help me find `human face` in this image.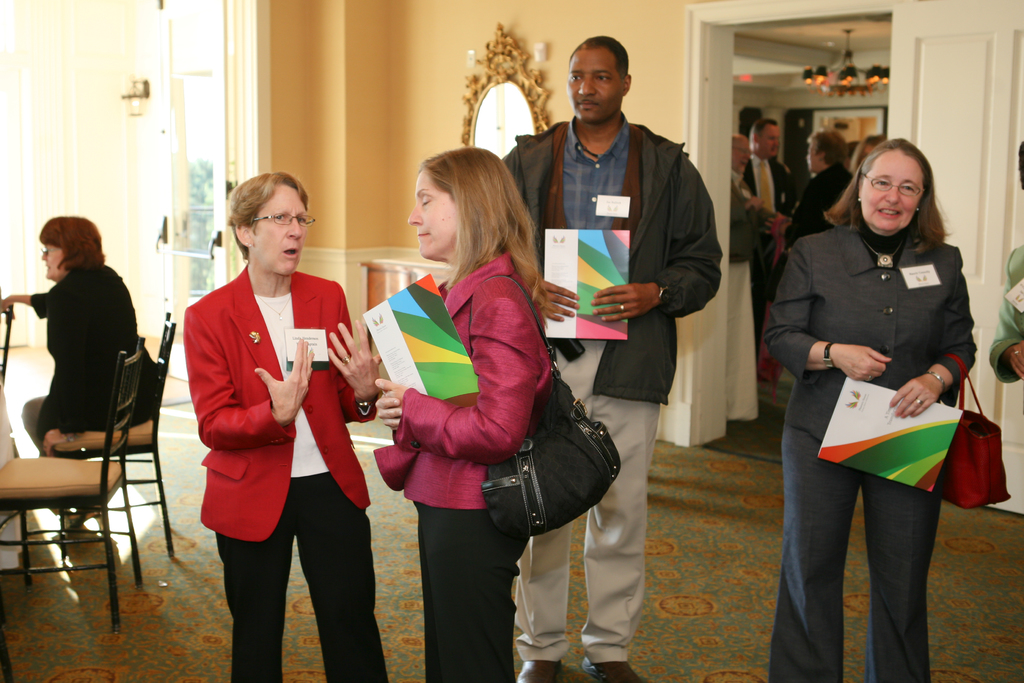
Found it: [x1=40, y1=242, x2=67, y2=281].
